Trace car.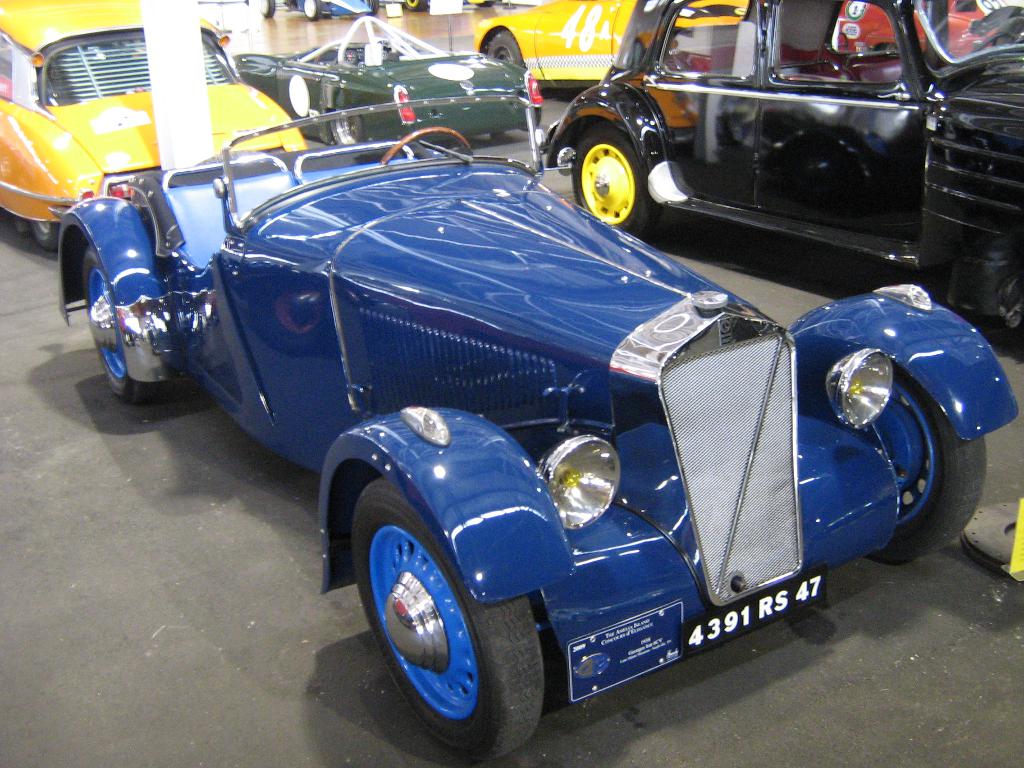
Traced to {"left": 481, "top": 0, "right": 754, "bottom": 100}.
